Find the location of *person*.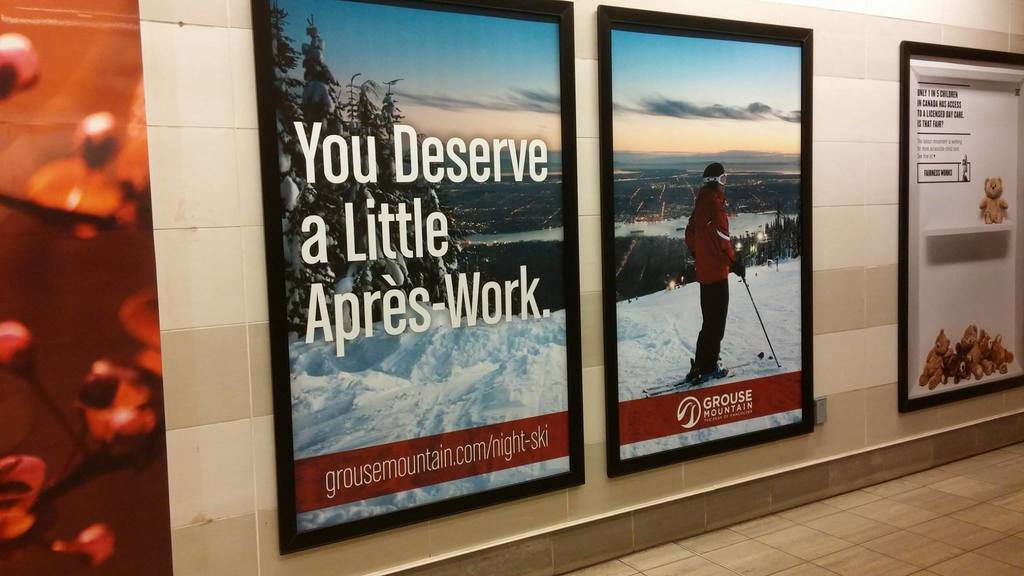
Location: x1=682, y1=157, x2=742, y2=385.
